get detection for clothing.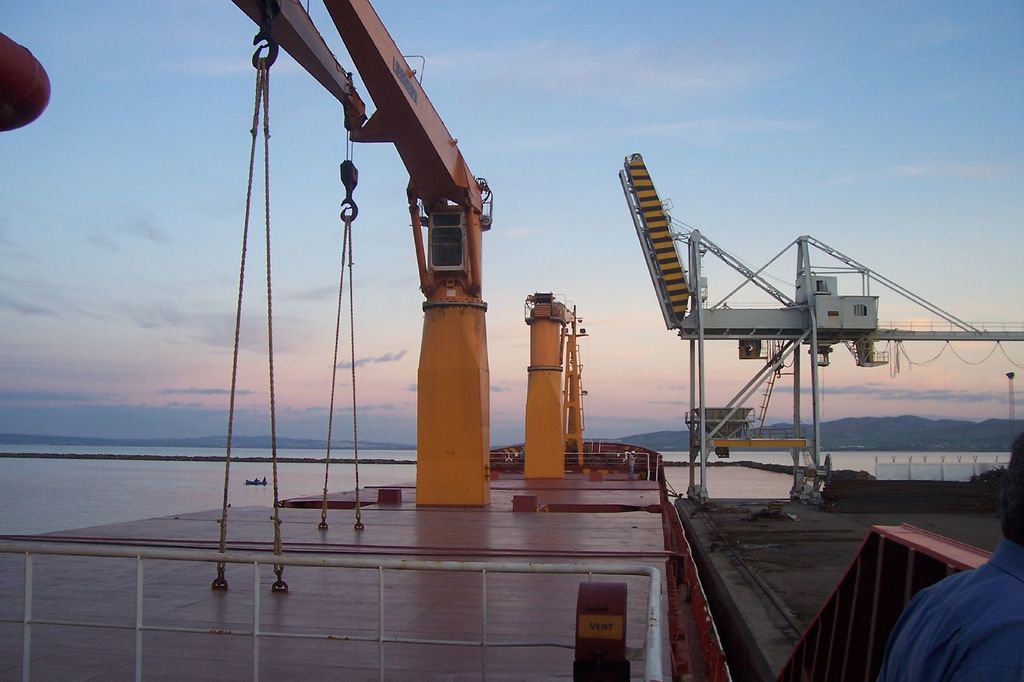
Detection: box=[625, 451, 637, 480].
